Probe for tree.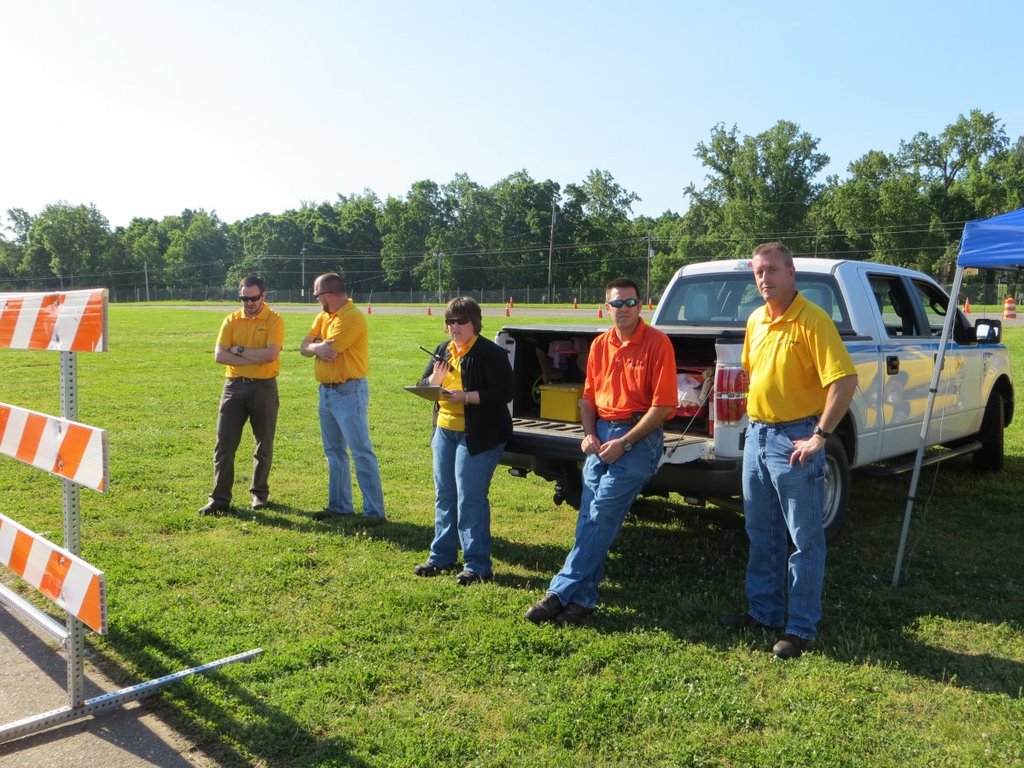
Probe result: <bbox>968, 140, 1023, 230</bbox>.
